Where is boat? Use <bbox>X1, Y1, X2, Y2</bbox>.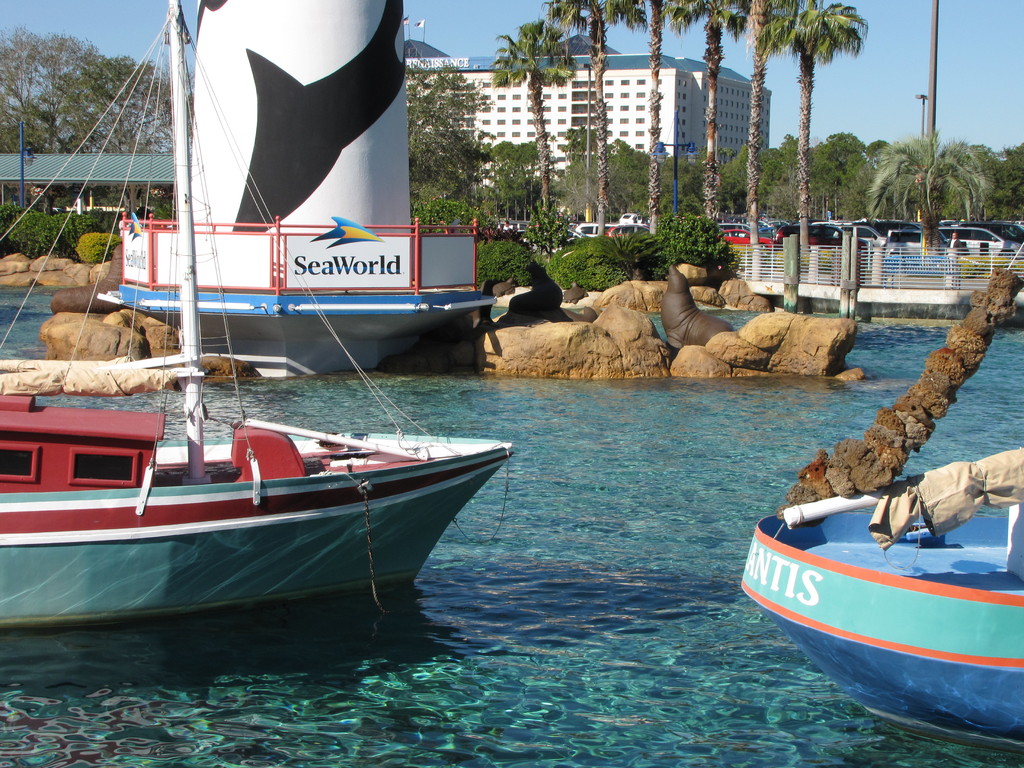
<bbox>0, 0, 509, 619</bbox>.
